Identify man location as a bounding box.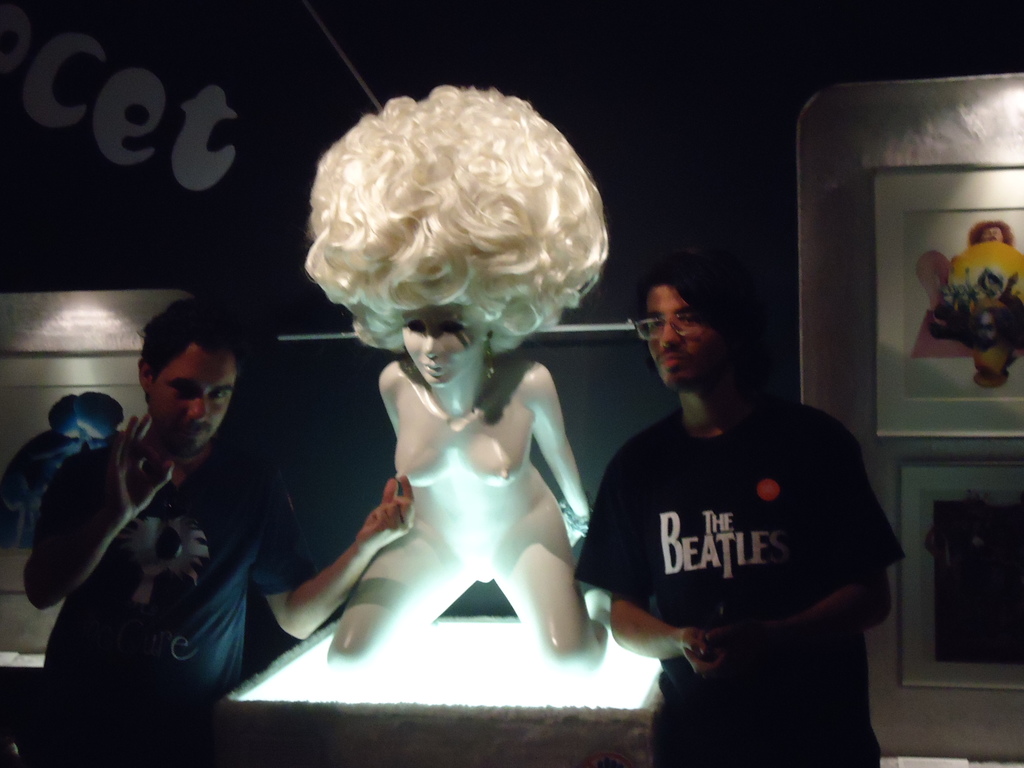
<region>22, 298, 421, 767</region>.
